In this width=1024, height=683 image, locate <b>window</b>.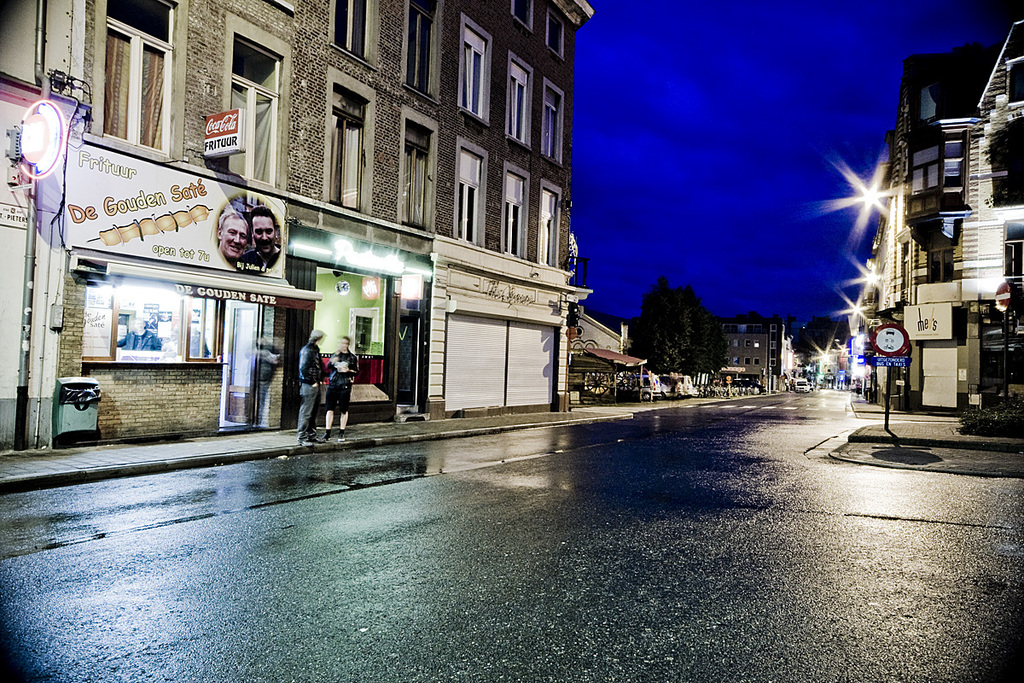
Bounding box: (457,139,489,243).
